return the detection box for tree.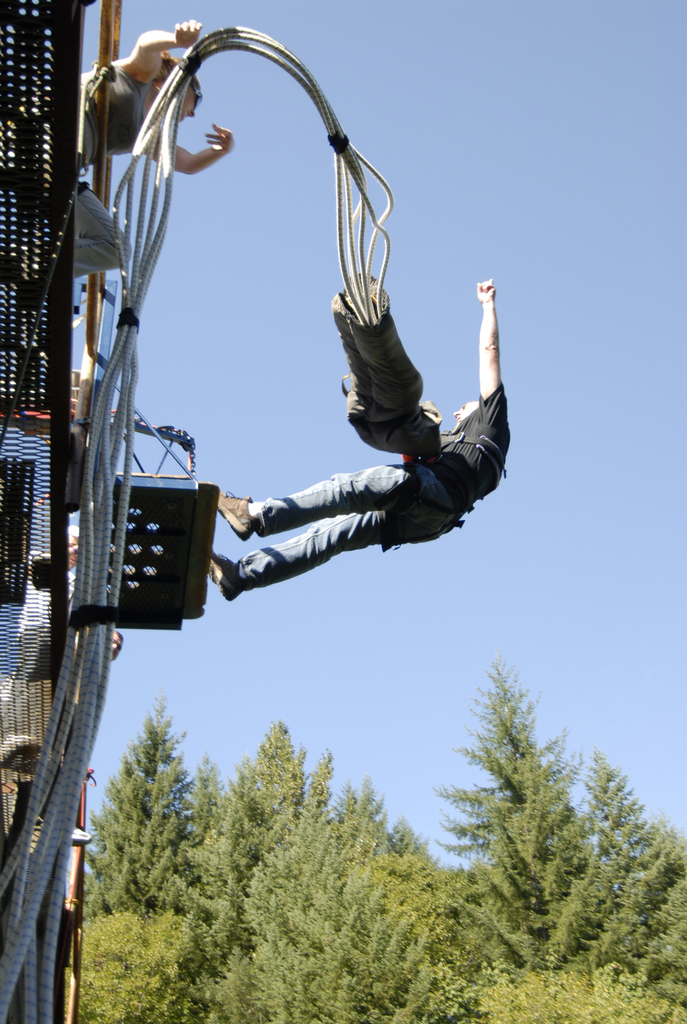
(78,911,193,1023).
